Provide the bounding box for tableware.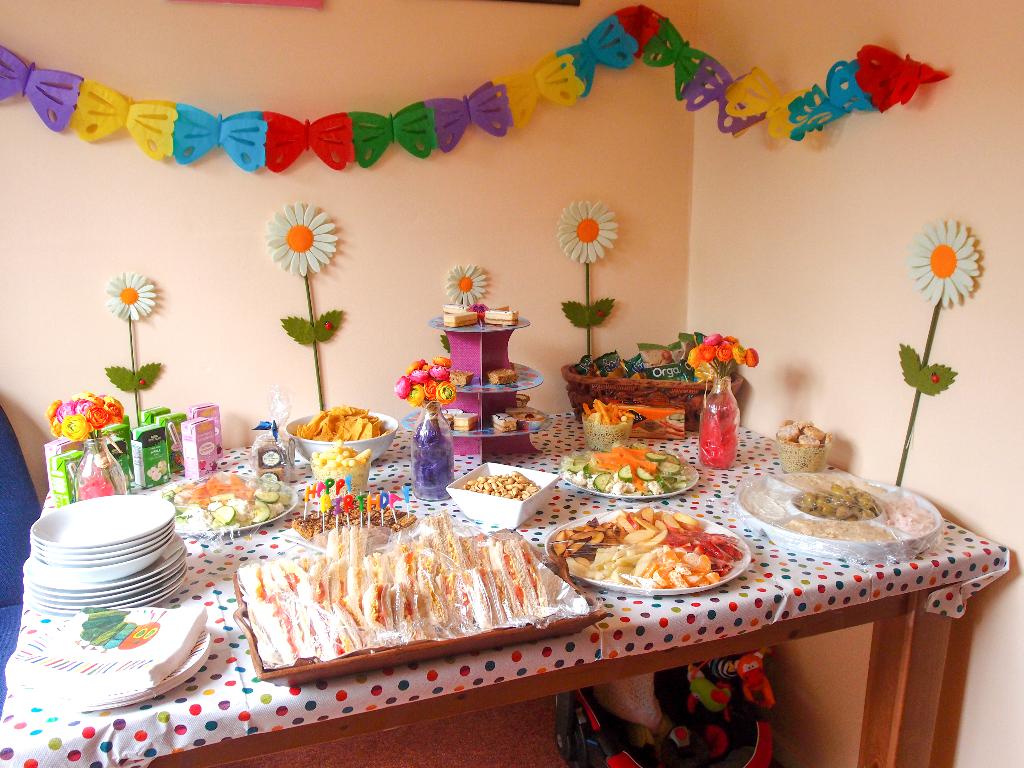
146, 468, 299, 540.
